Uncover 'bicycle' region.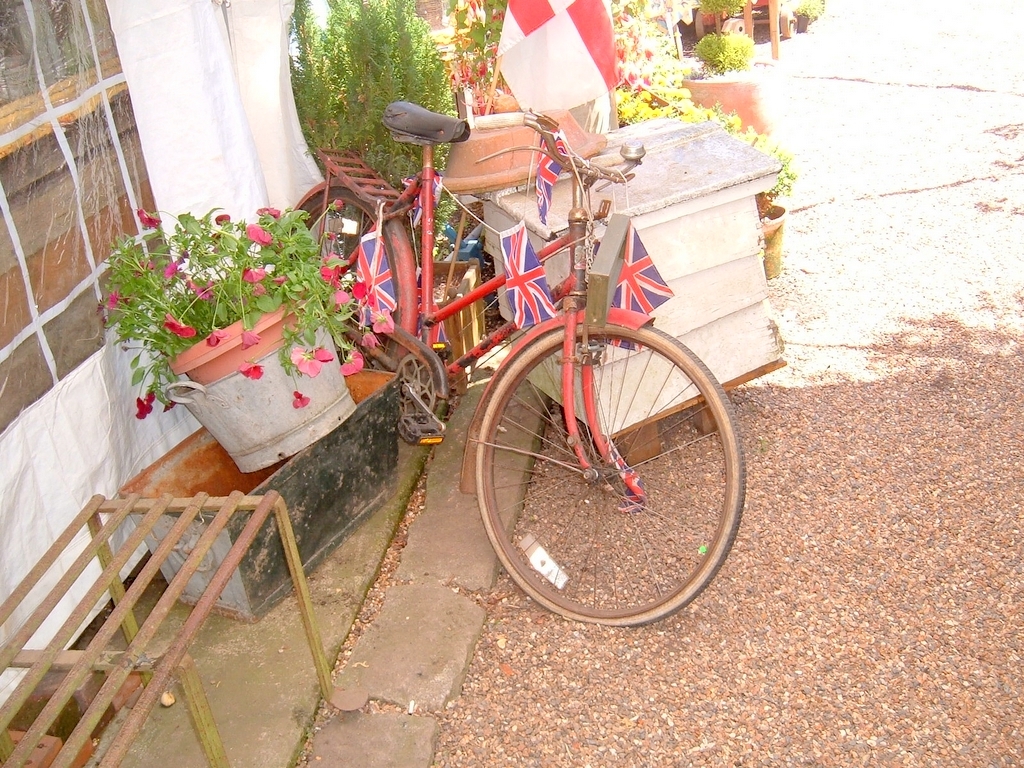
Uncovered: pyautogui.locateOnScreen(327, 49, 759, 648).
